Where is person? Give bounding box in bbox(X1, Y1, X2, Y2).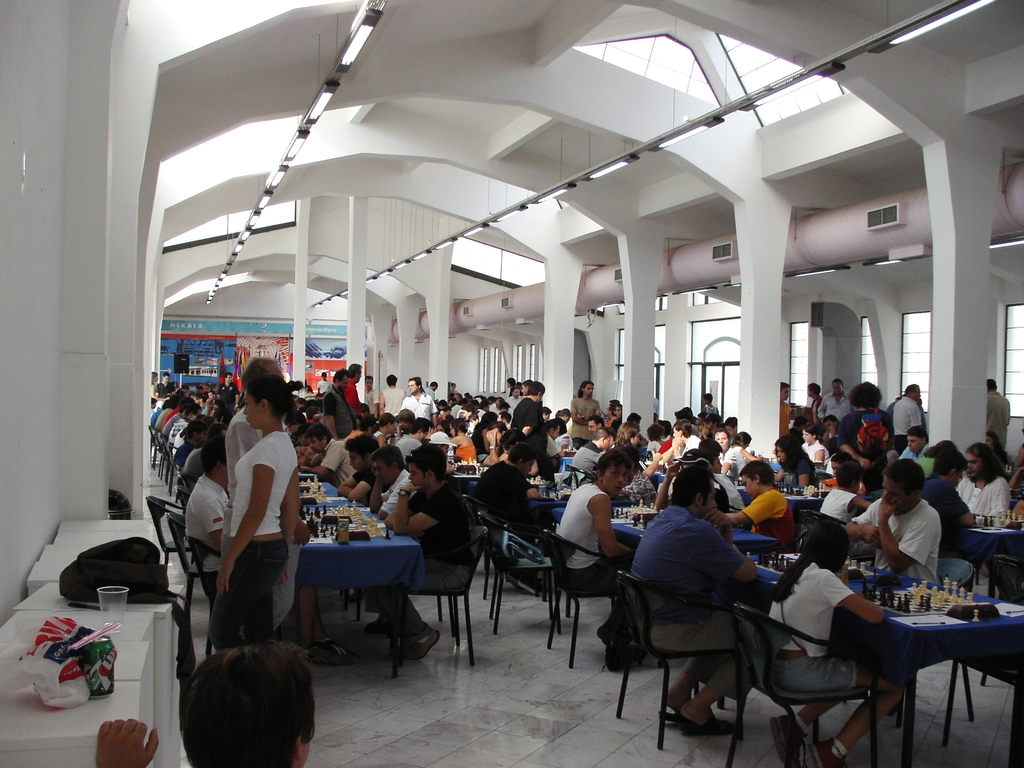
bbox(334, 428, 387, 504).
